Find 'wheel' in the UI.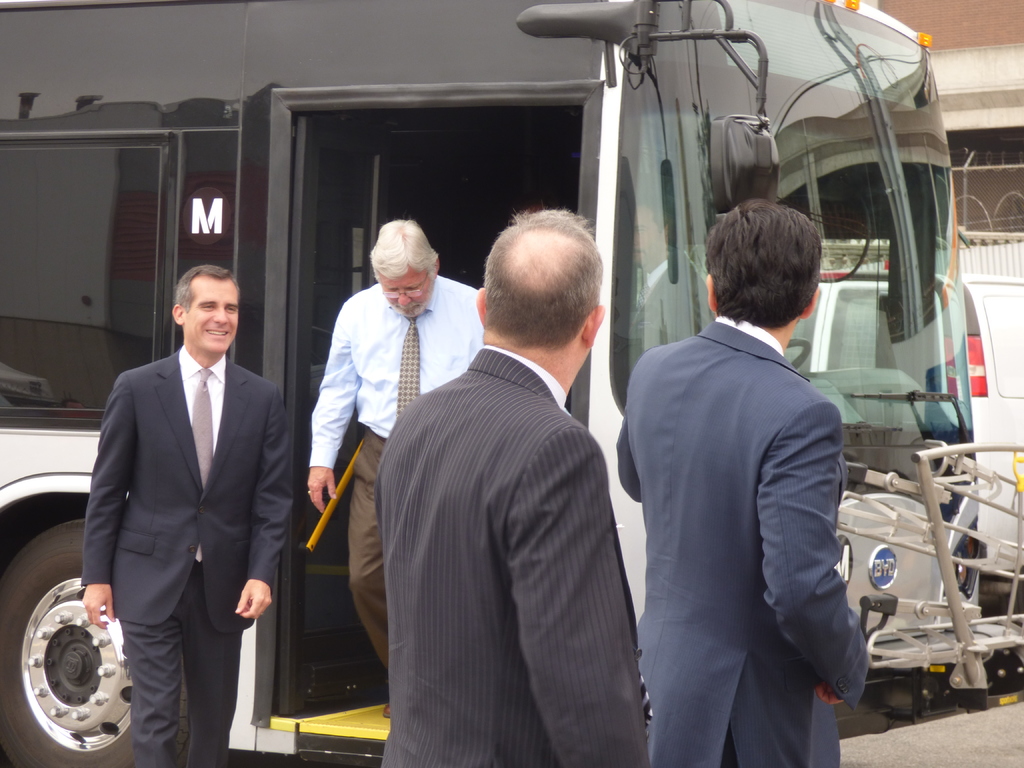
UI element at bbox=(1, 588, 120, 753).
